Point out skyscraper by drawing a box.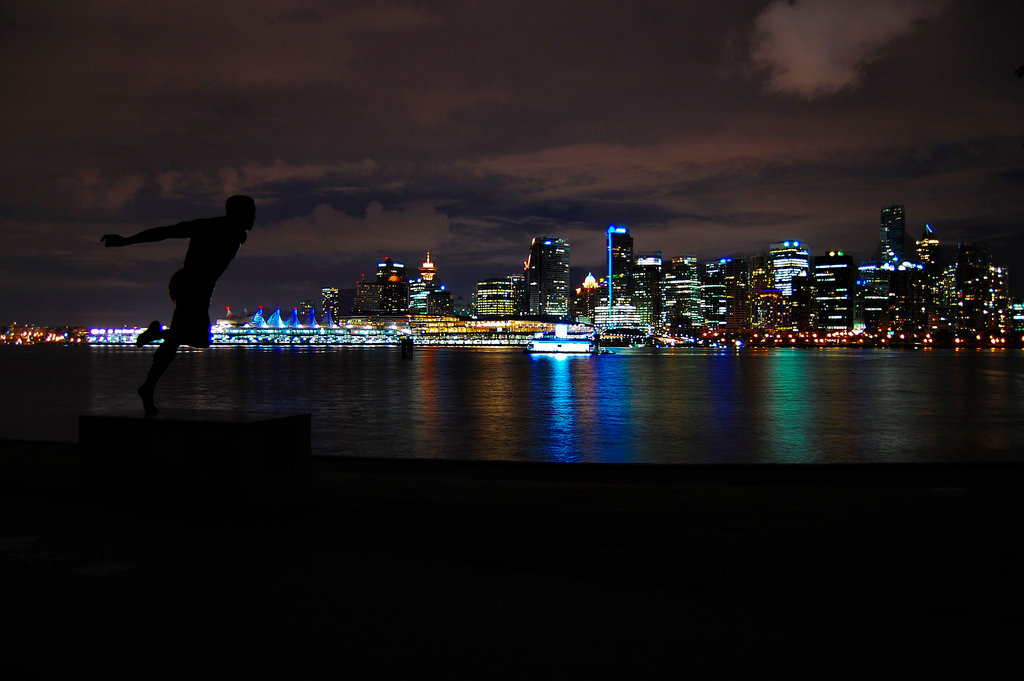
left=609, top=226, right=633, bottom=306.
